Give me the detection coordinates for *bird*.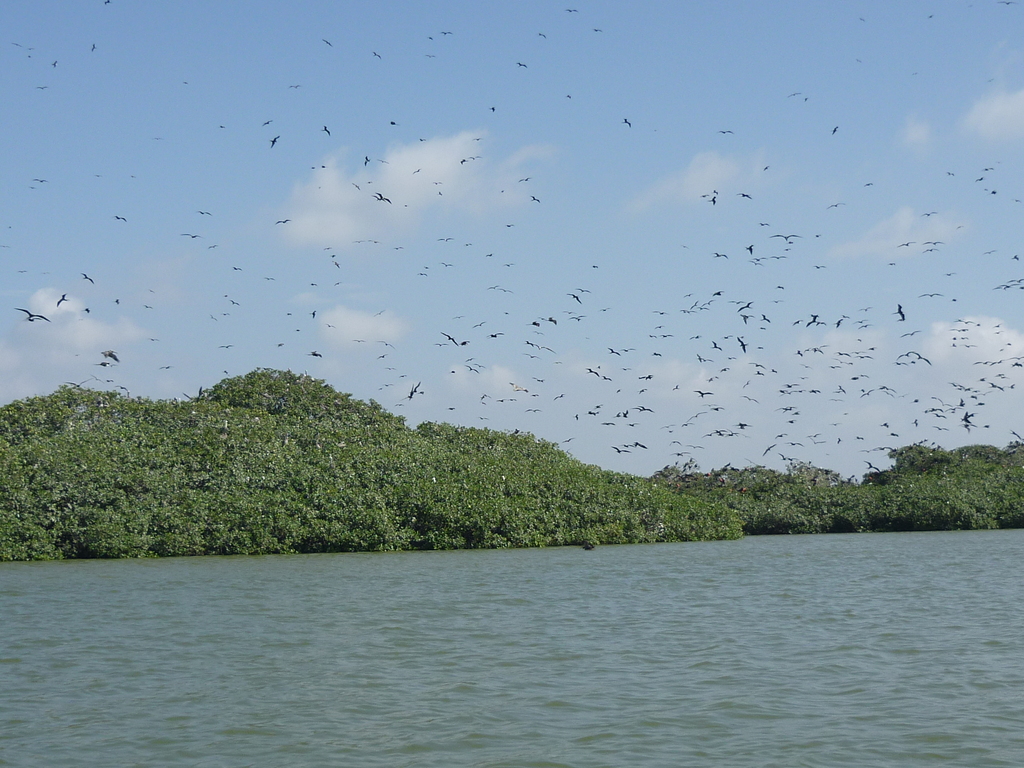
<bbox>582, 368, 599, 380</bbox>.
